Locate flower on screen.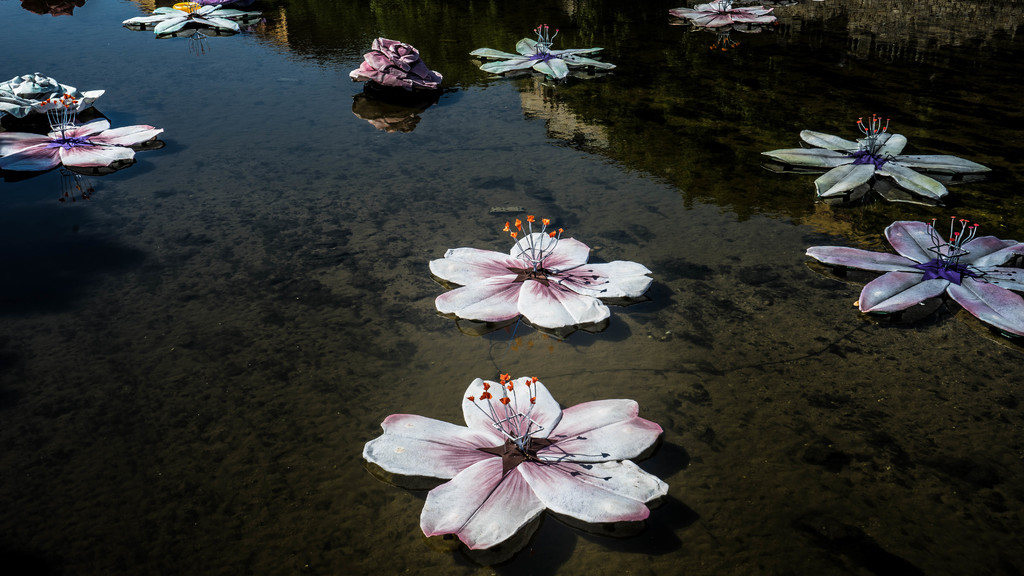
On screen at [left=668, top=0, right=780, bottom=54].
